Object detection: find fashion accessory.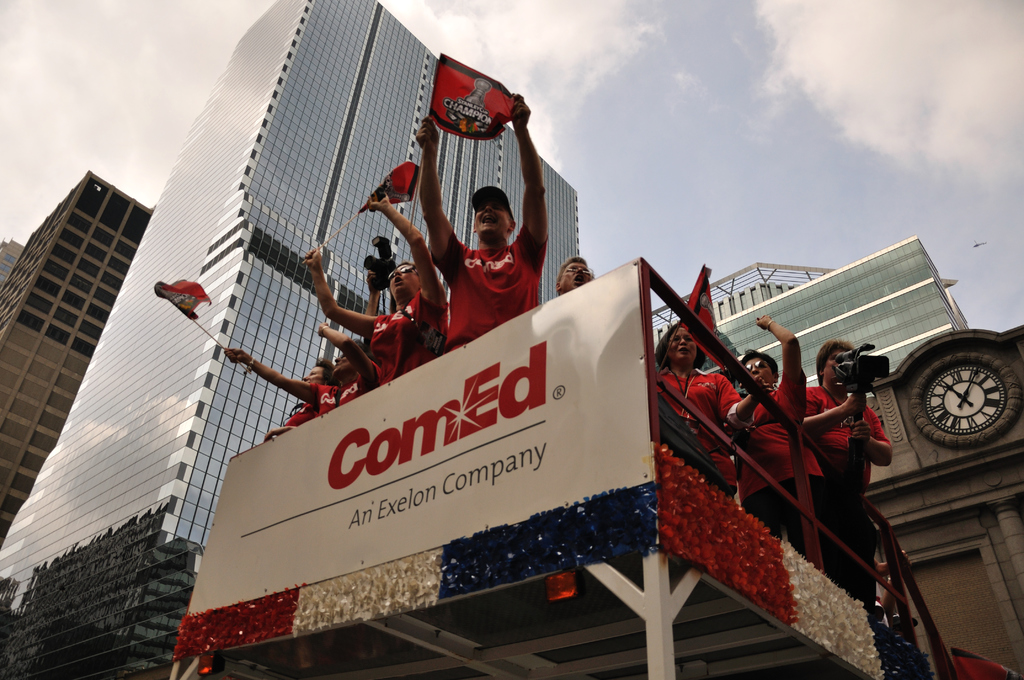
(left=765, top=317, right=779, bottom=332).
